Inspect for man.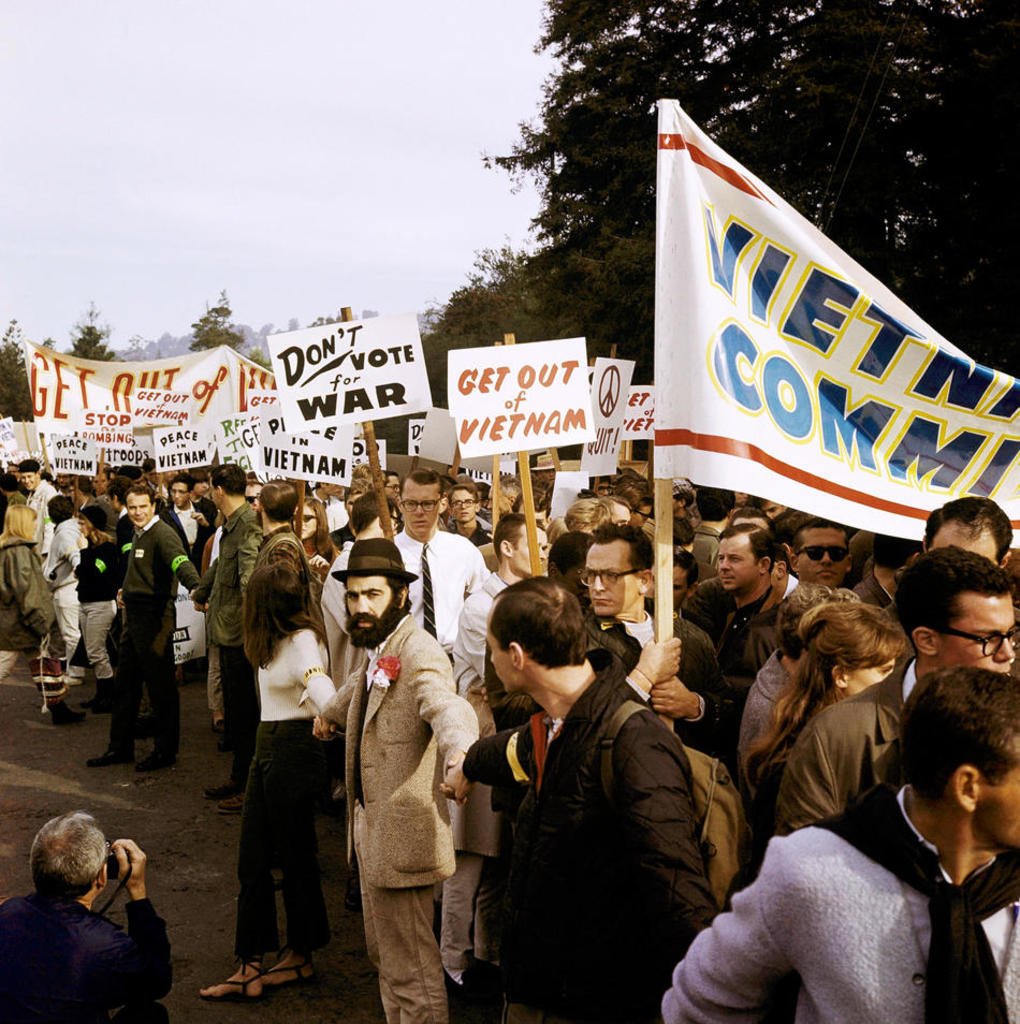
Inspection: bbox(467, 575, 746, 1020).
